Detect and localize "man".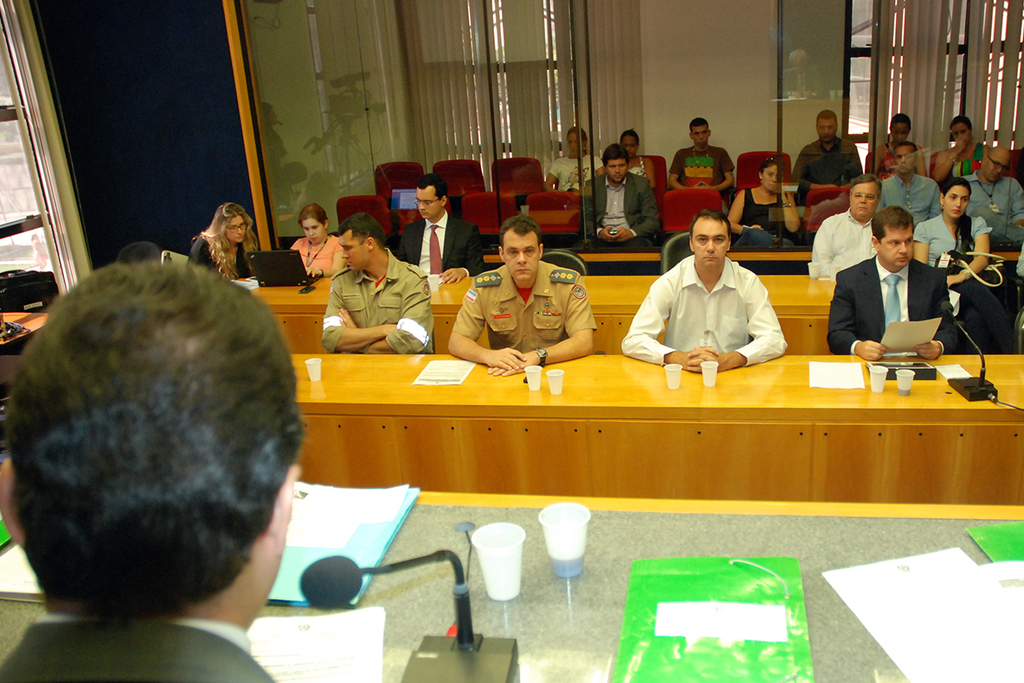
Localized at locate(0, 258, 305, 682).
